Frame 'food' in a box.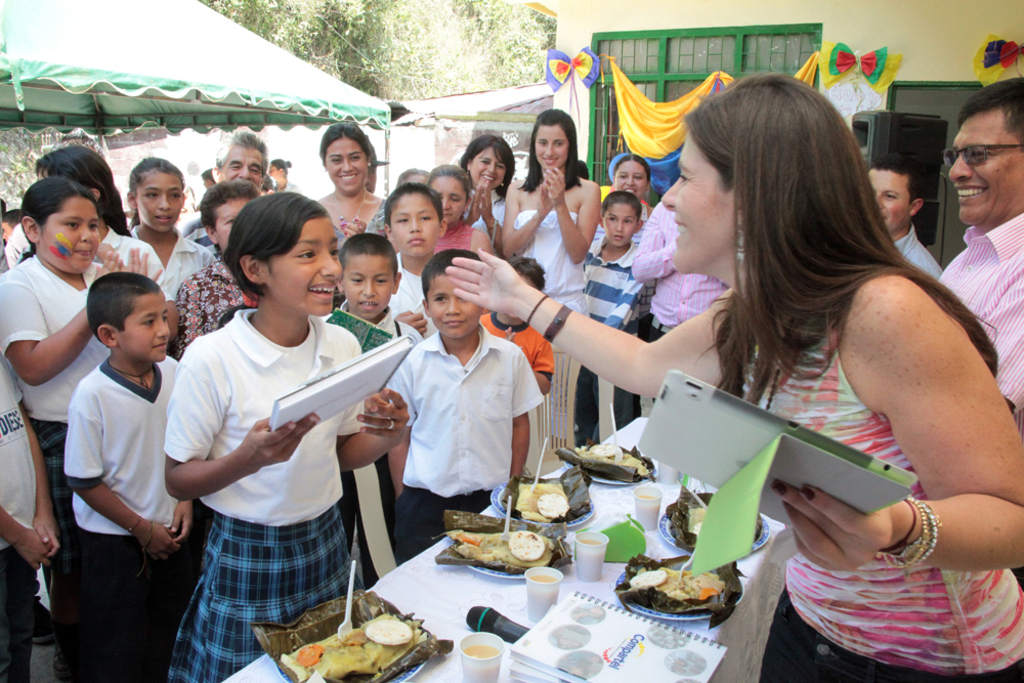
pyautogui.locateOnScreen(669, 484, 779, 547).
